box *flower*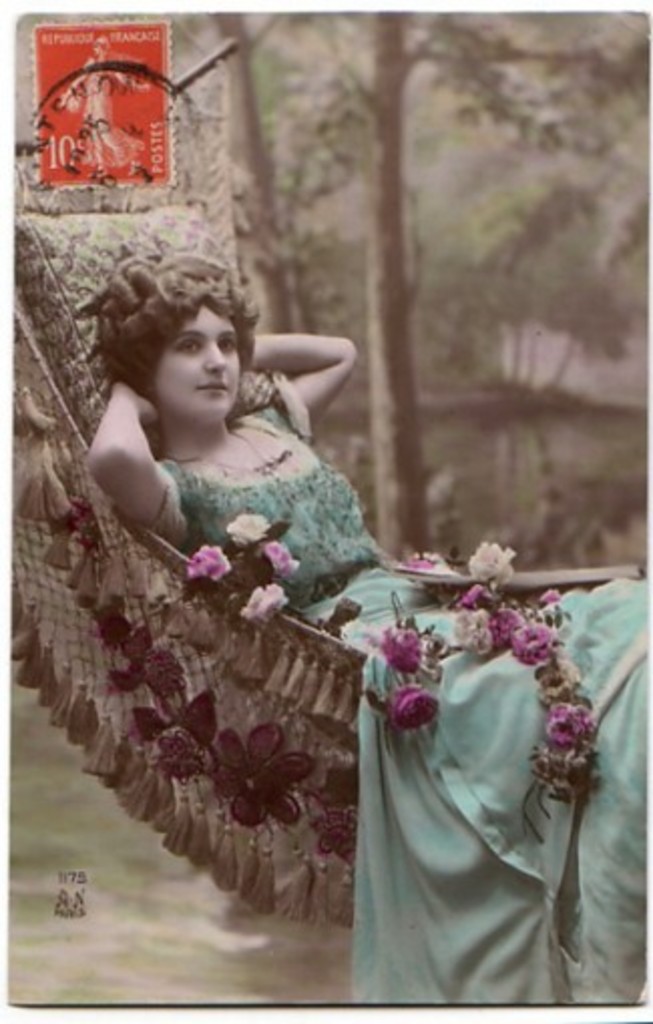
{"x1": 263, "y1": 542, "x2": 291, "y2": 576}
